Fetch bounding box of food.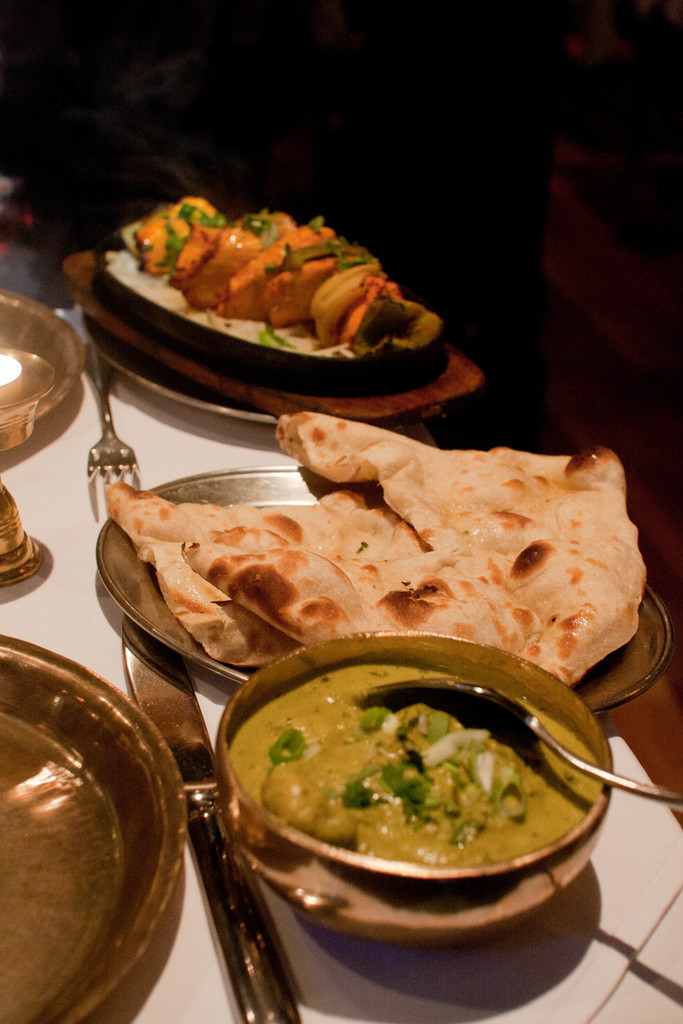
Bbox: {"left": 102, "top": 402, "right": 655, "bottom": 669}.
